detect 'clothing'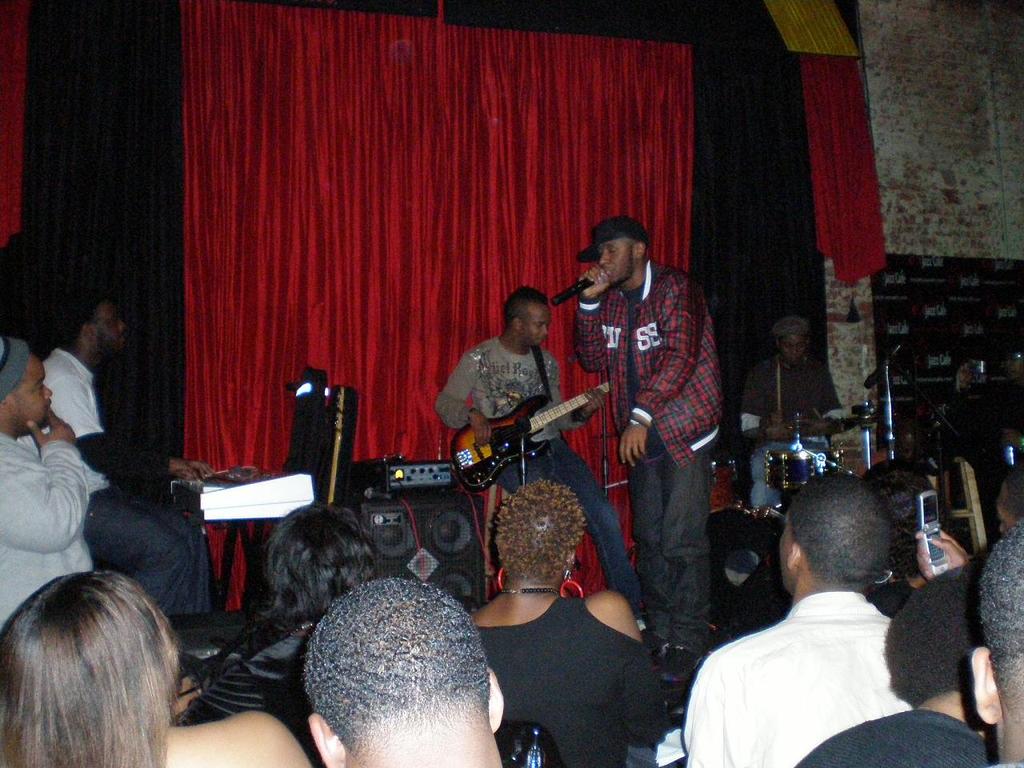
box=[179, 618, 311, 742]
